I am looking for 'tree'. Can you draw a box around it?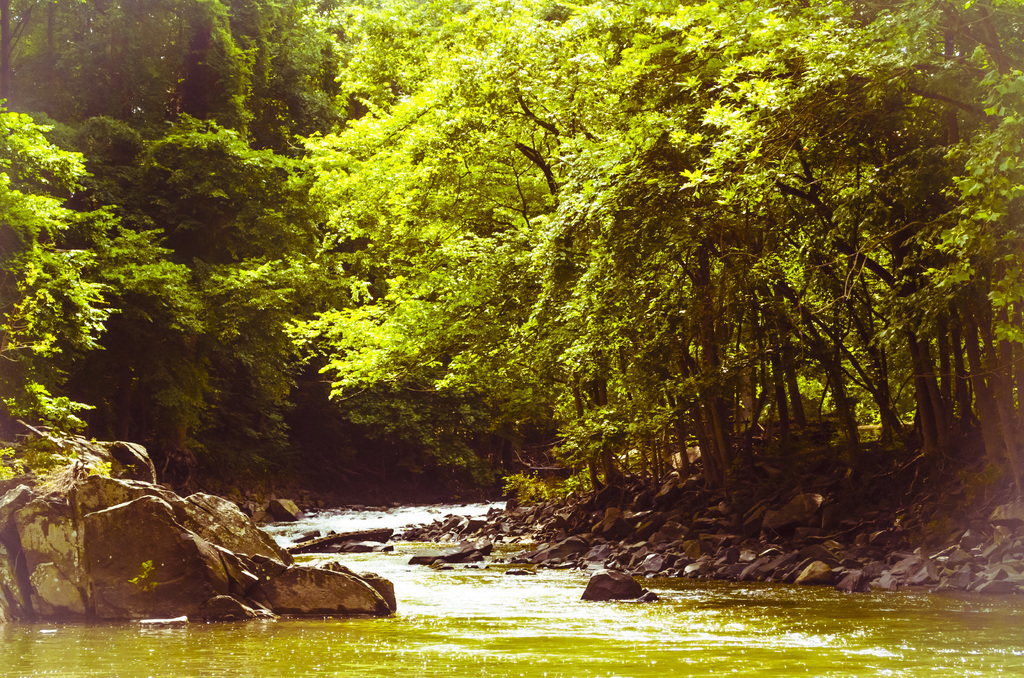
Sure, the bounding box is [0,0,138,481].
